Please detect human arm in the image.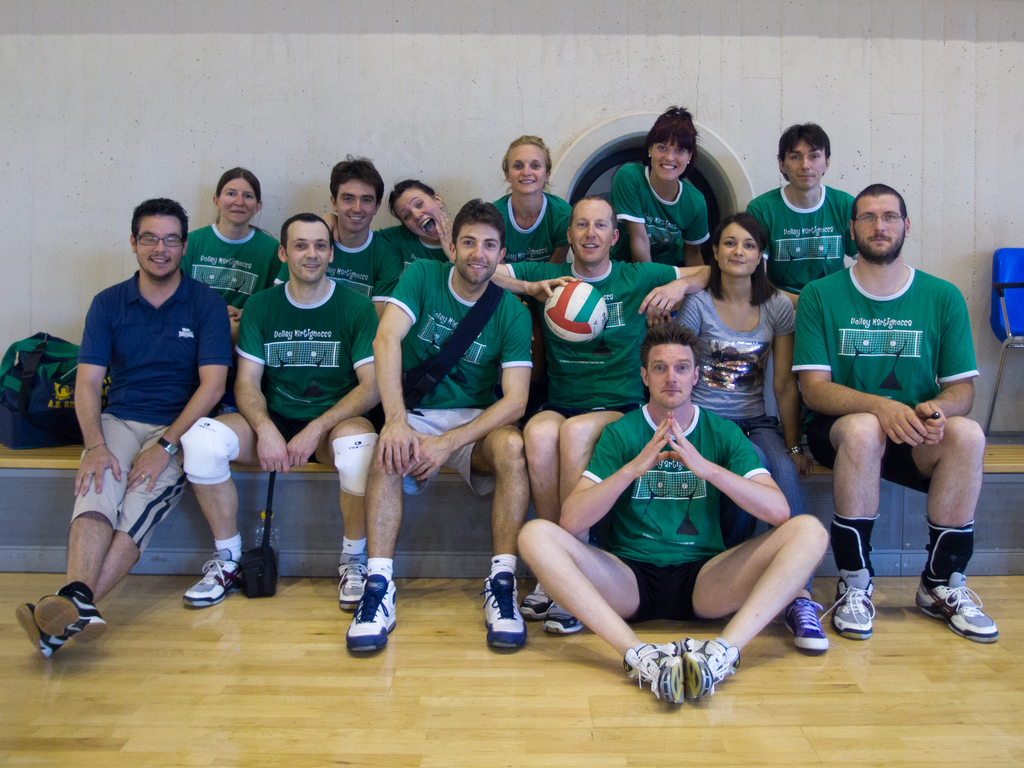
(left=405, top=300, right=529, bottom=477).
